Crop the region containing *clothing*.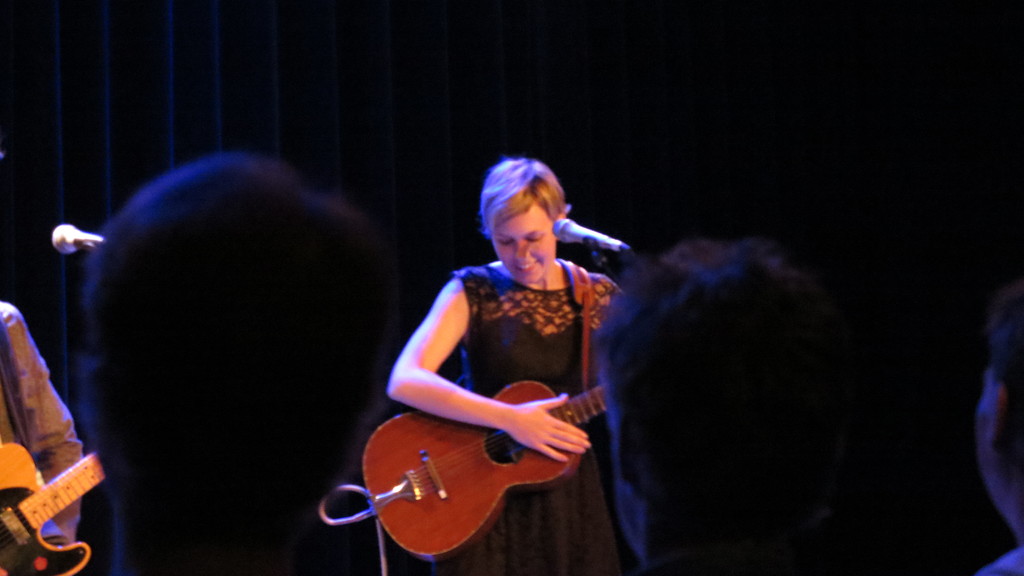
Crop region: <region>2, 298, 81, 570</region>.
